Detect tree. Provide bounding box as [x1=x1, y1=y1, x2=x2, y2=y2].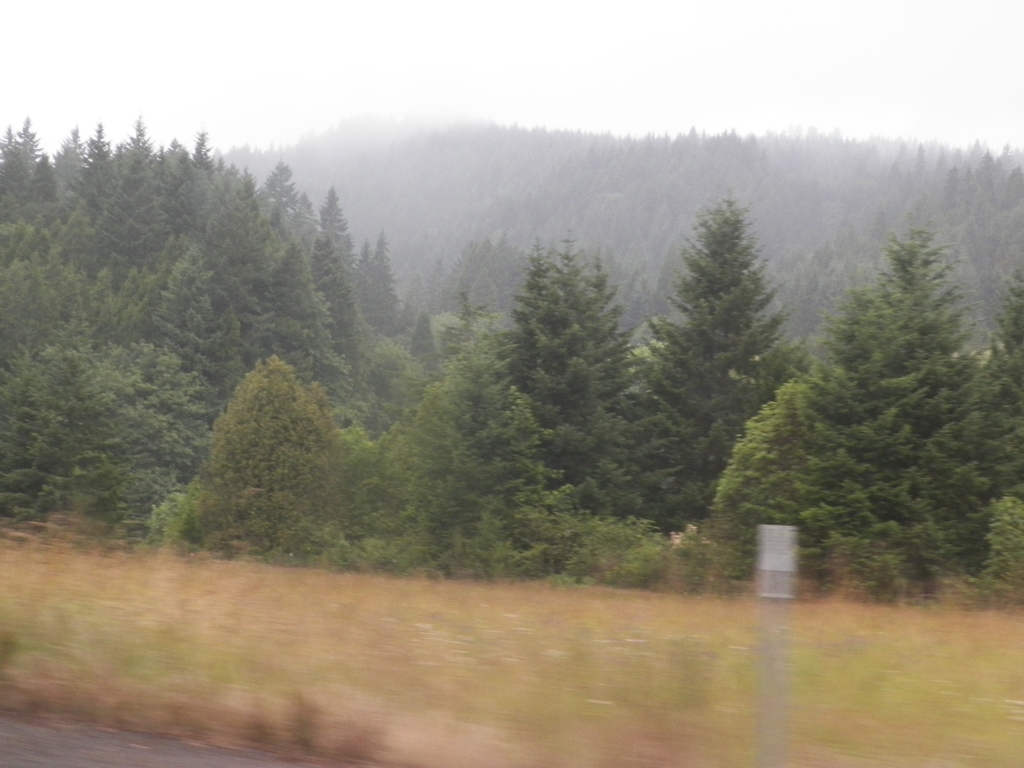
[x1=346, y1=230, x2=422, y2=387].
